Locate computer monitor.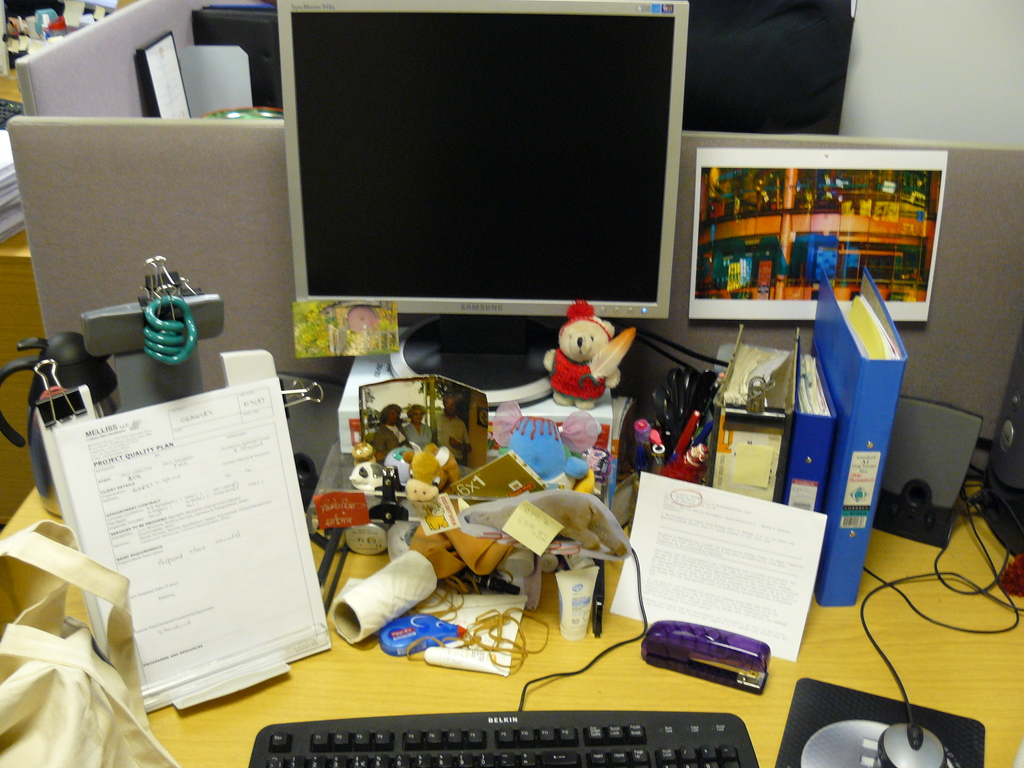
Bounding box: locate(129, 27, 199, 121).
